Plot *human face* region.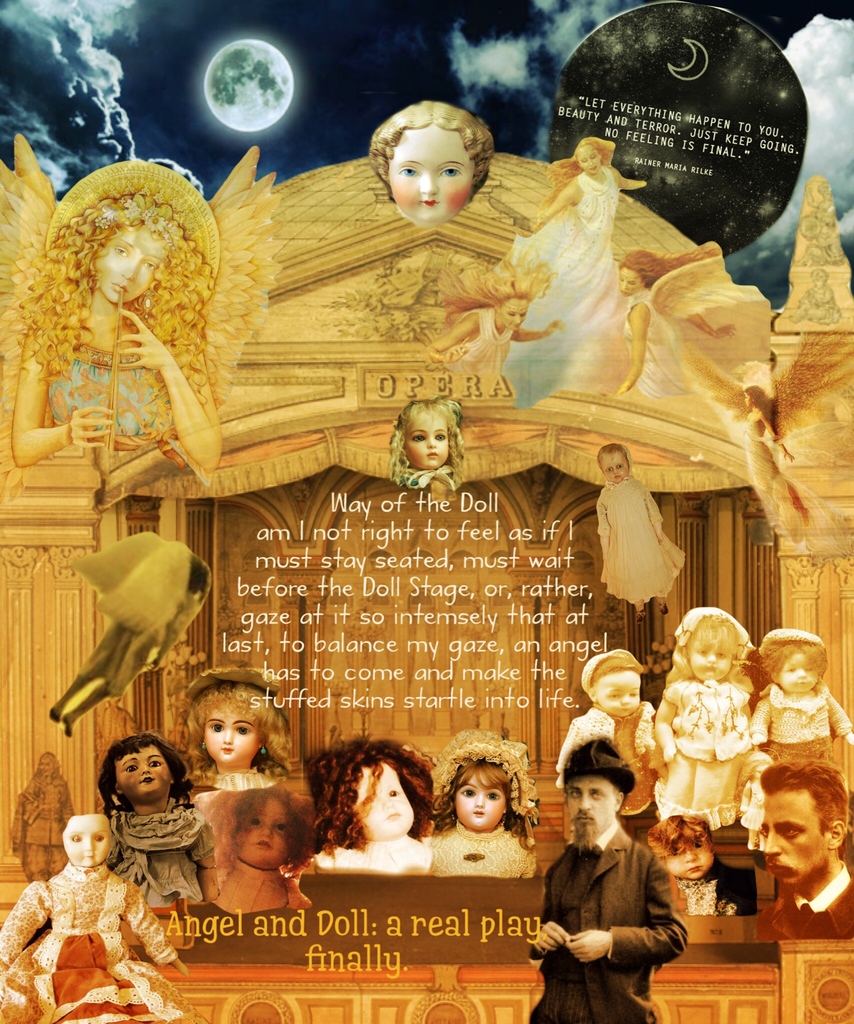
Plotted at [x1=499, y1=293, x2=533, y2=332].
